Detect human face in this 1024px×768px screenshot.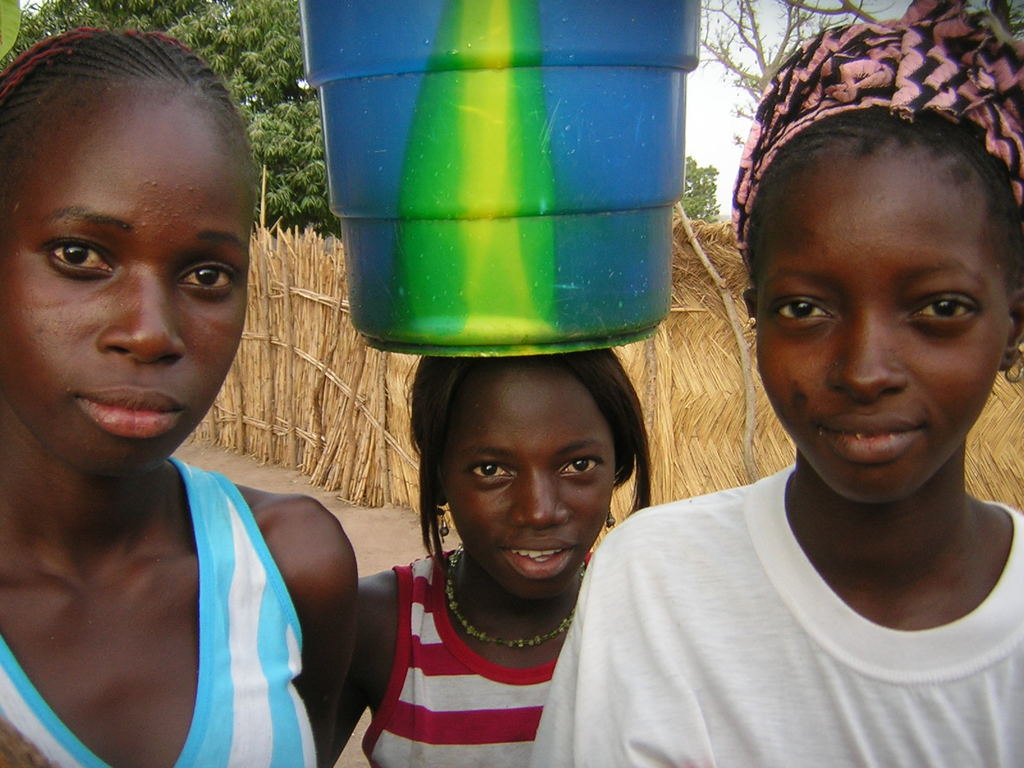
Detection: box=[755, 156, 1011, 504].
